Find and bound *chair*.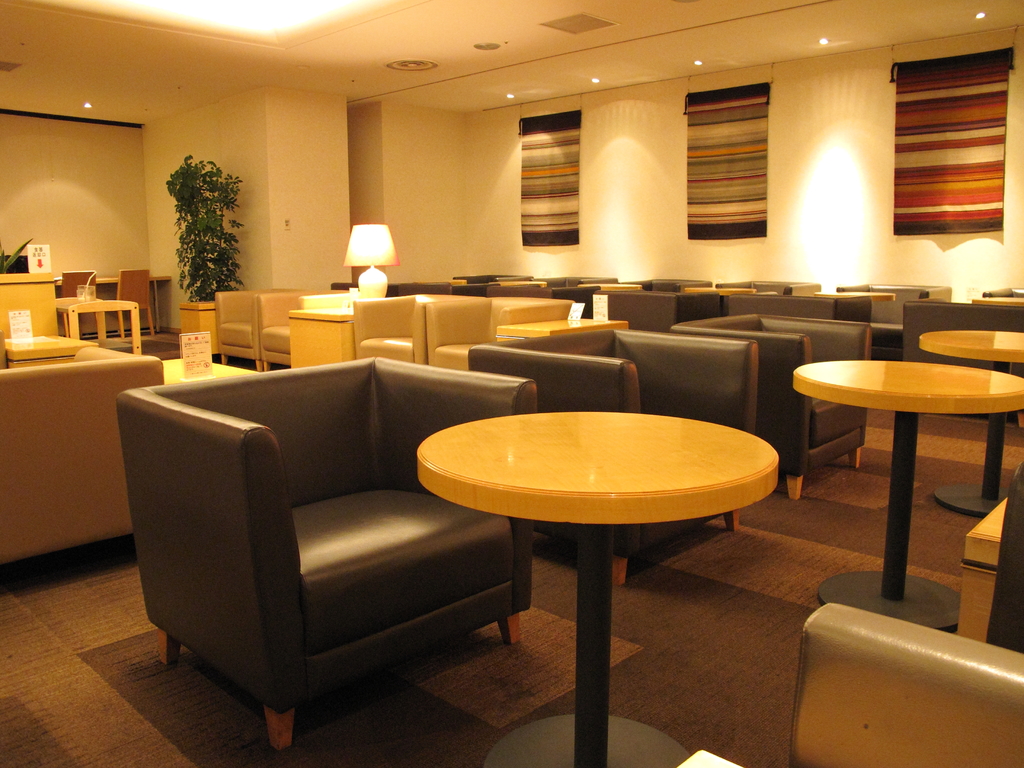
Bound: [902, 301, 1023, 417].
